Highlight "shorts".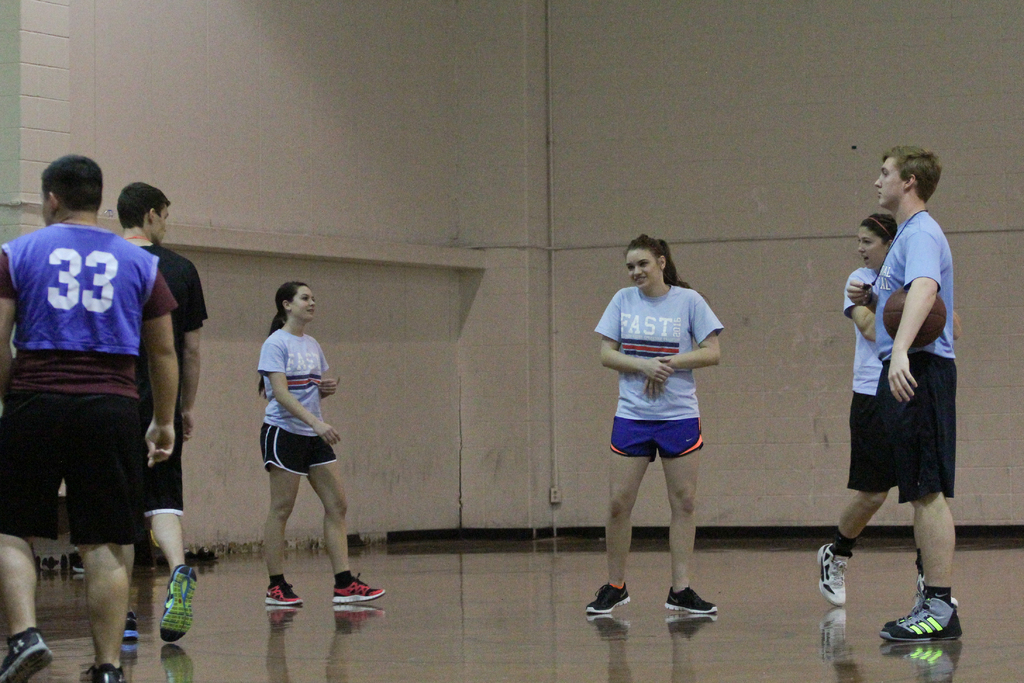
Highlighted region: (607,416,722,463).
